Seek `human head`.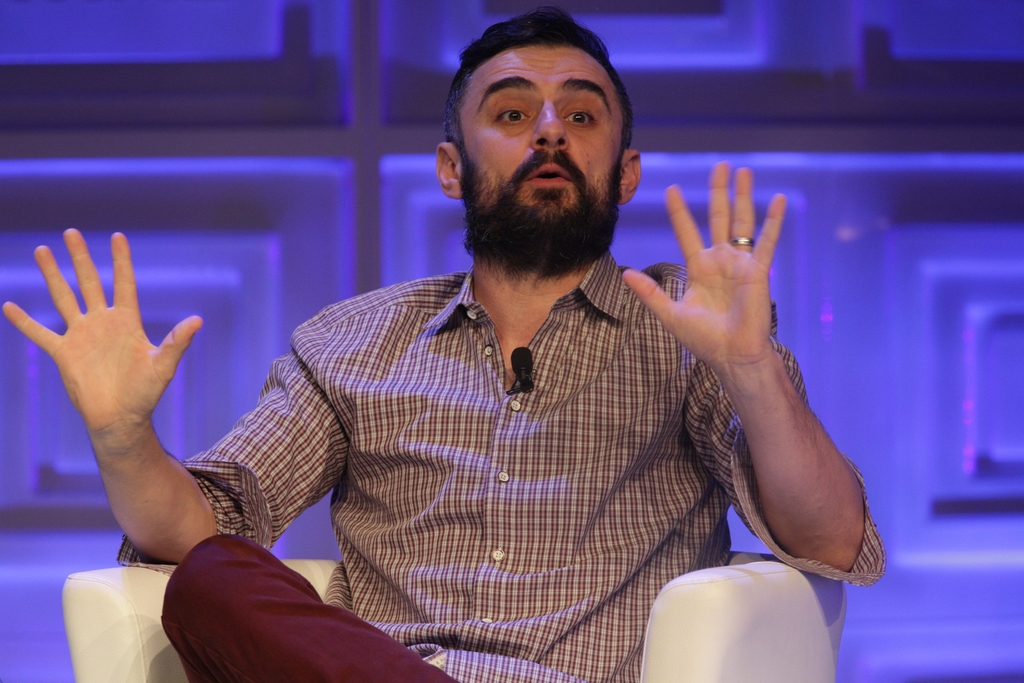
<box>432,0,641,219</box>.
